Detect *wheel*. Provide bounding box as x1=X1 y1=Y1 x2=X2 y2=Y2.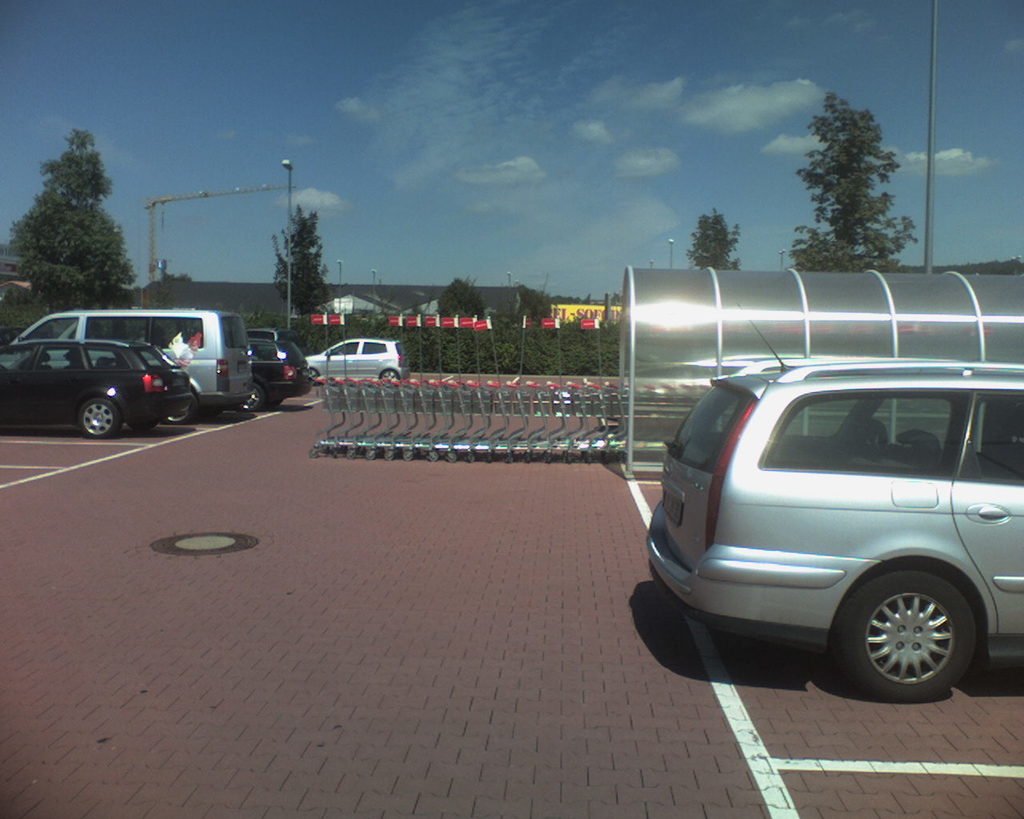
x1=122 y1=408 x2=166 y2=426.
